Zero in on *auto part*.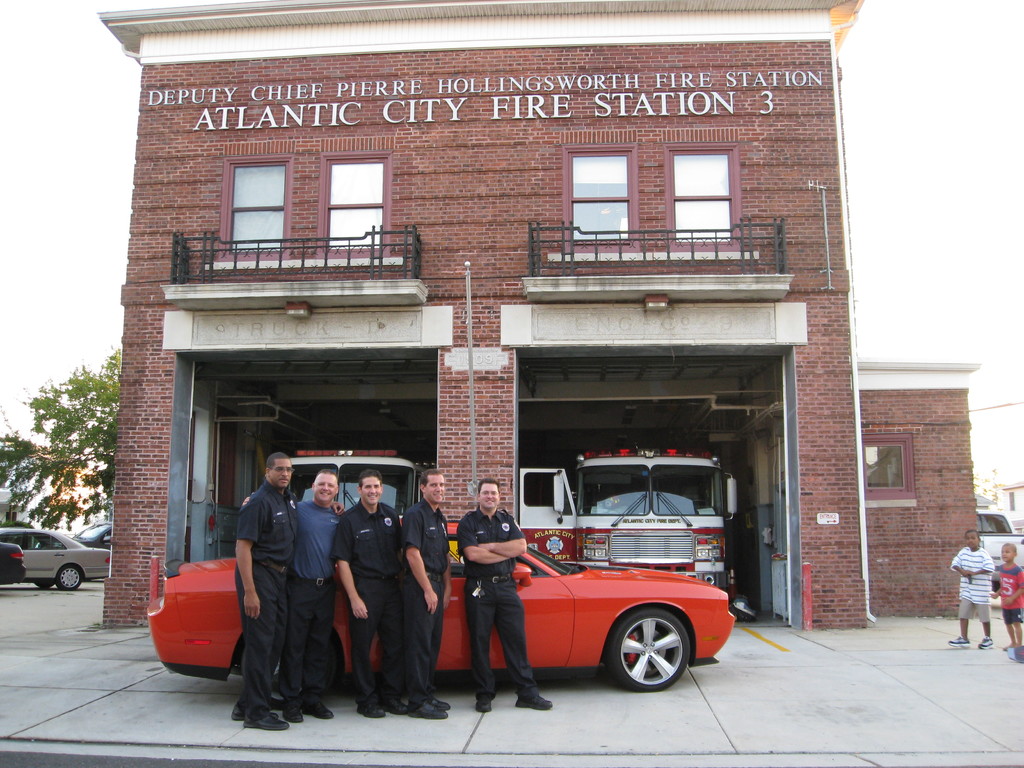
Zeroed in: box(0, 543, 25, 584).
